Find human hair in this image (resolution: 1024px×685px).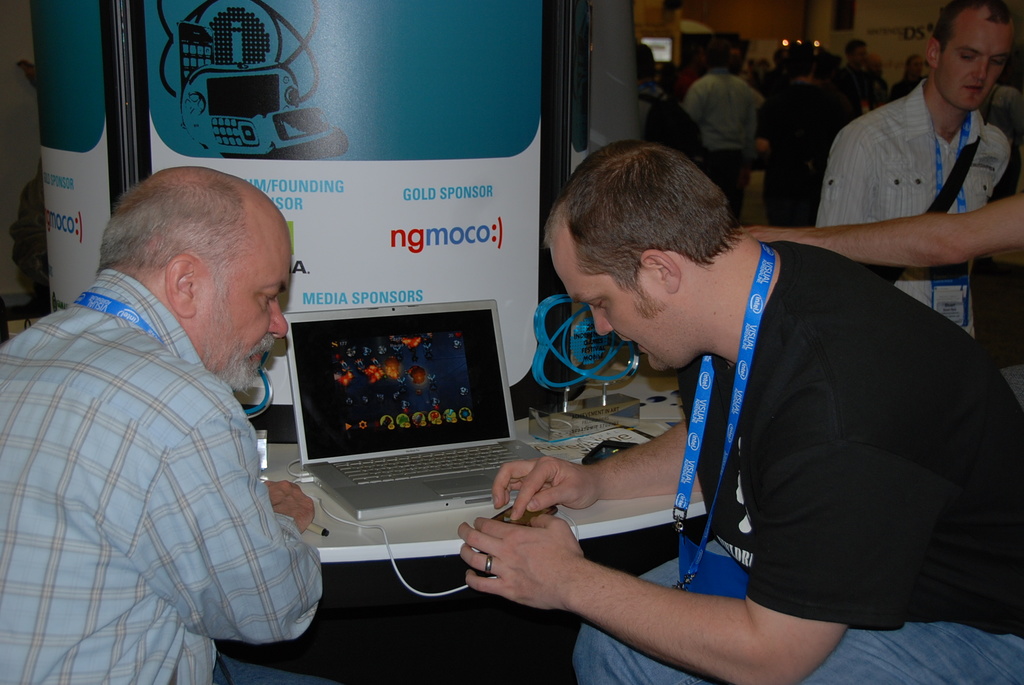
(x1=561, y1=137, x2=746, y2=322).
